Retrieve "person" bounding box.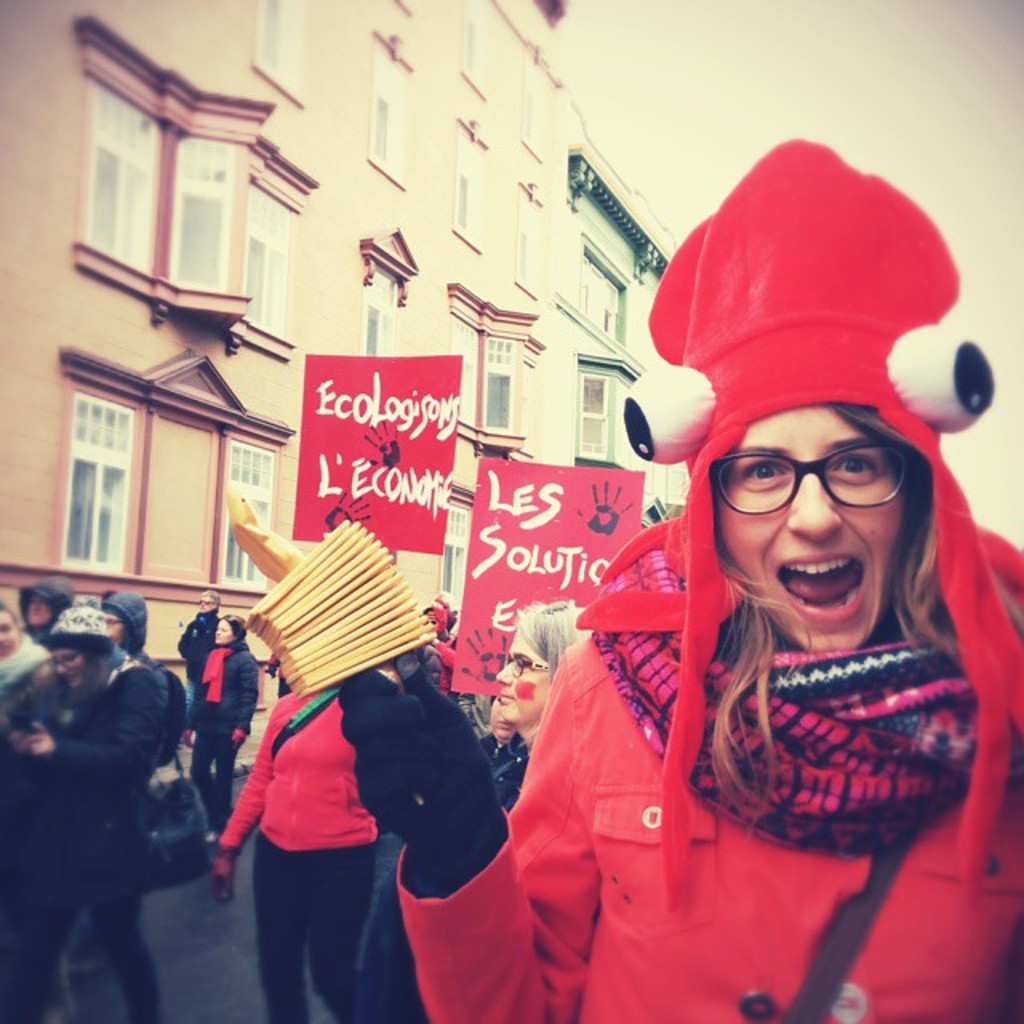
Bounding box: x1=470 y1=610 x2=584 y2=816.
